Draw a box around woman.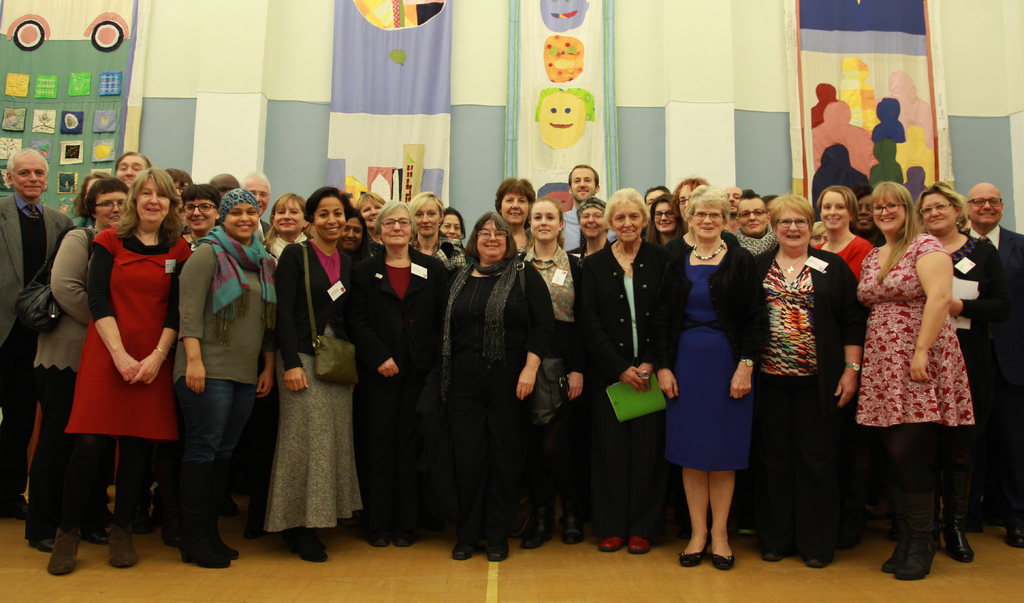
(left=352, top=191, right=449, bottom=551).
